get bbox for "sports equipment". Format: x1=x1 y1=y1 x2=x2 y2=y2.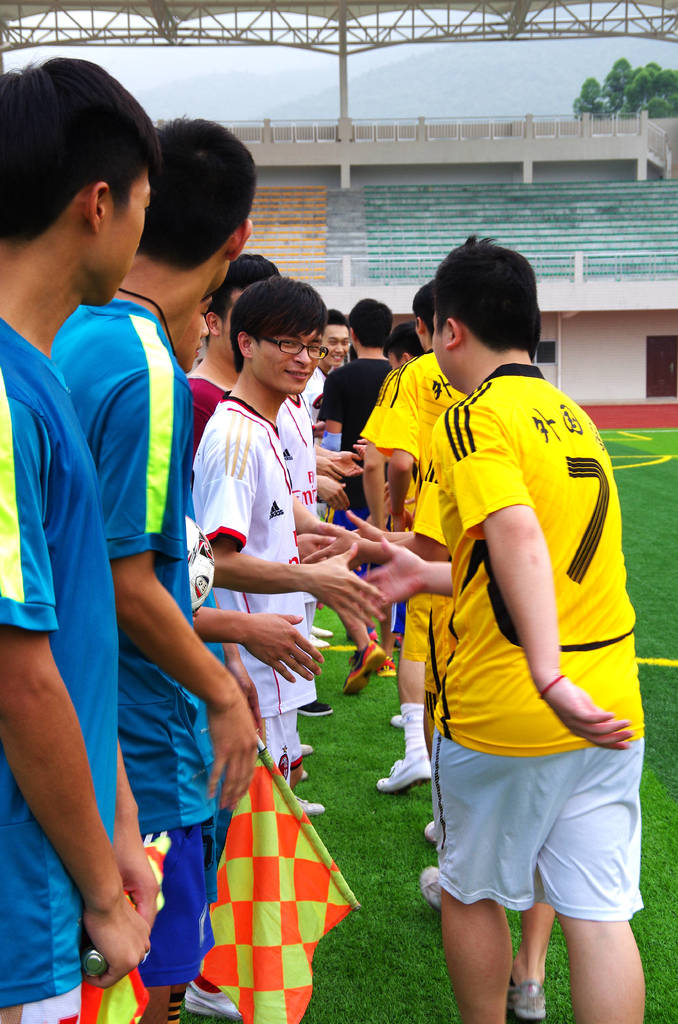
x1=505 y1=979 x2=551 y2=1023.
